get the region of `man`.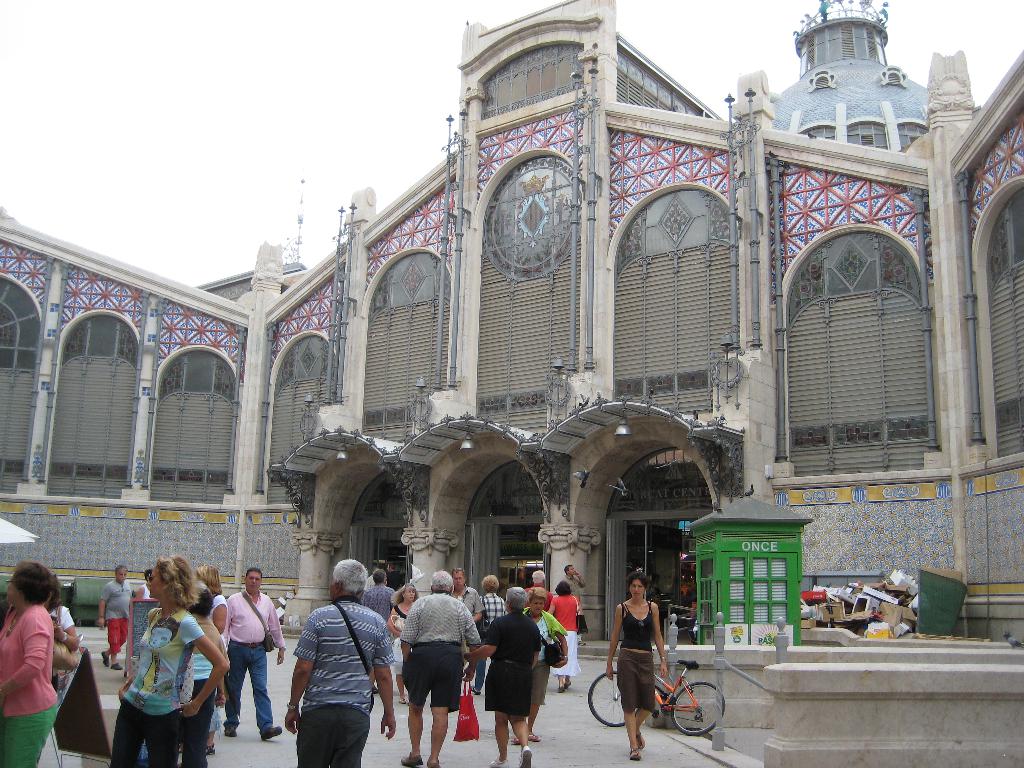
Rect(284, 556, 396, 767).
